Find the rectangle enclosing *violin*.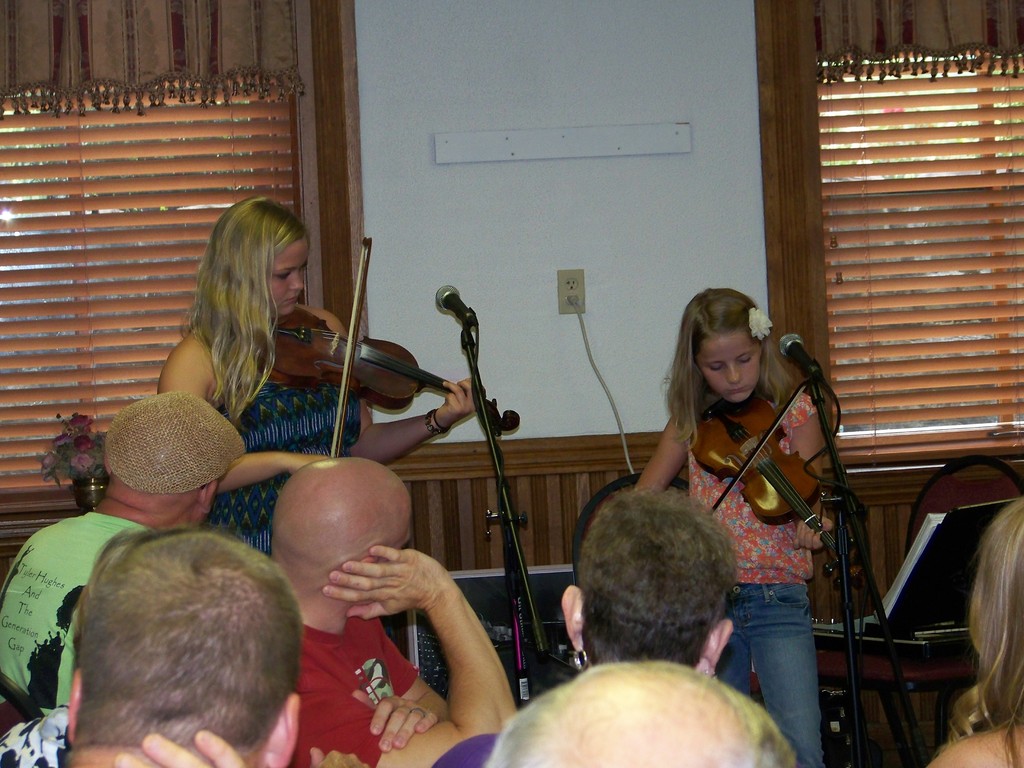
crop(235, 260, 477, 463).
